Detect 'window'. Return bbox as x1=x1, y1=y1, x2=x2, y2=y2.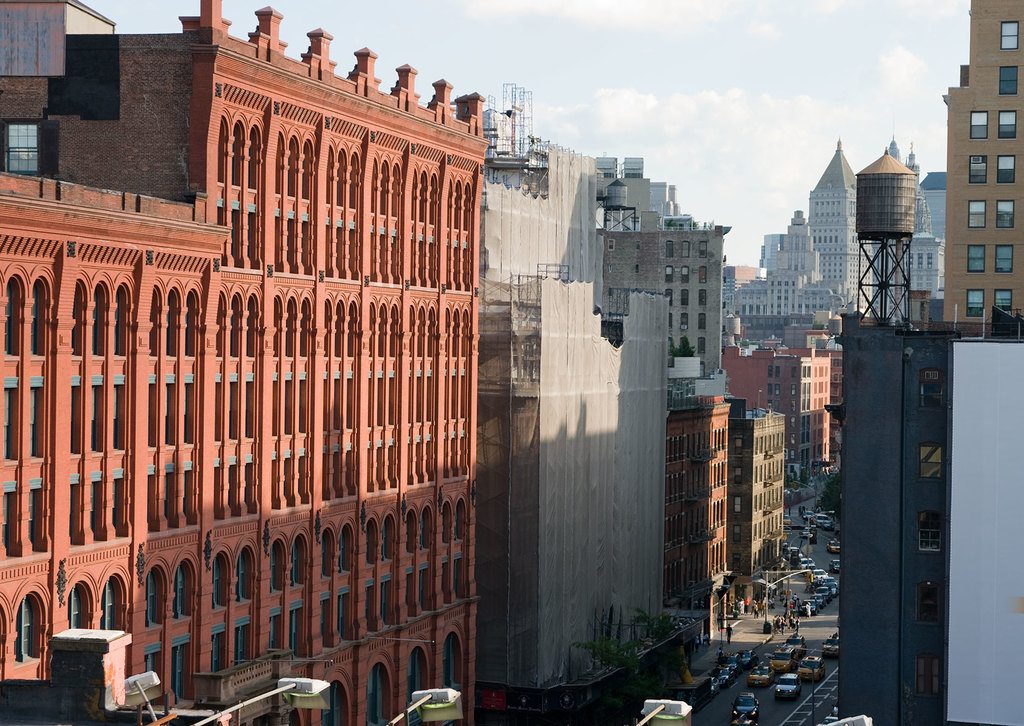
x1=324, y1=139, x2=360, y2=210.
